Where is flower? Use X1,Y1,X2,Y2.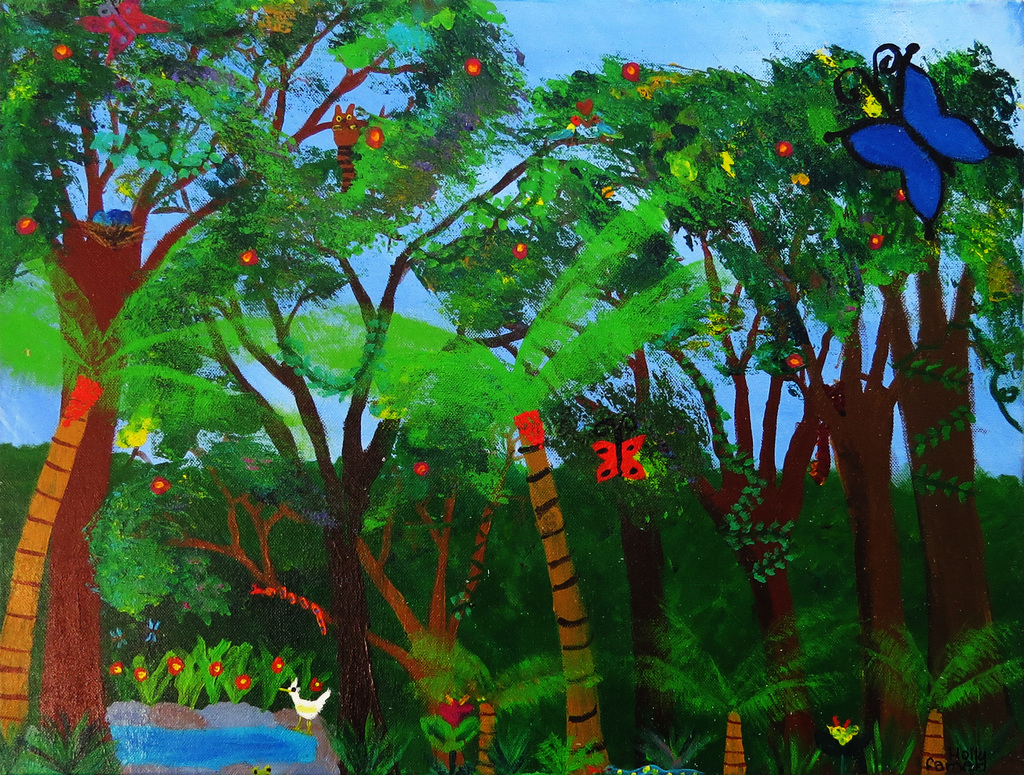
271,656,285,675.
